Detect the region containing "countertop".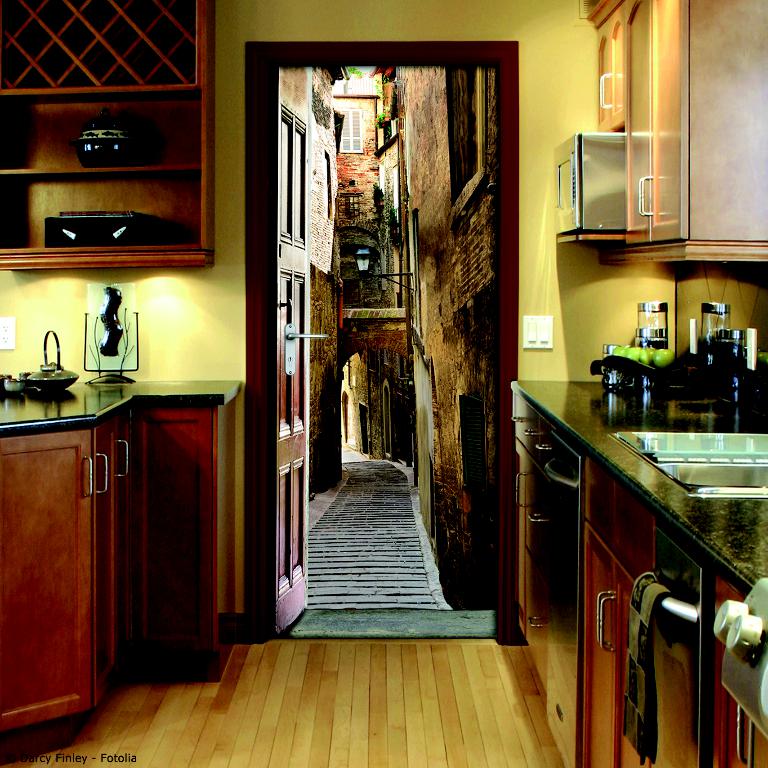
<region>507, 374, 767, 767</region>.
